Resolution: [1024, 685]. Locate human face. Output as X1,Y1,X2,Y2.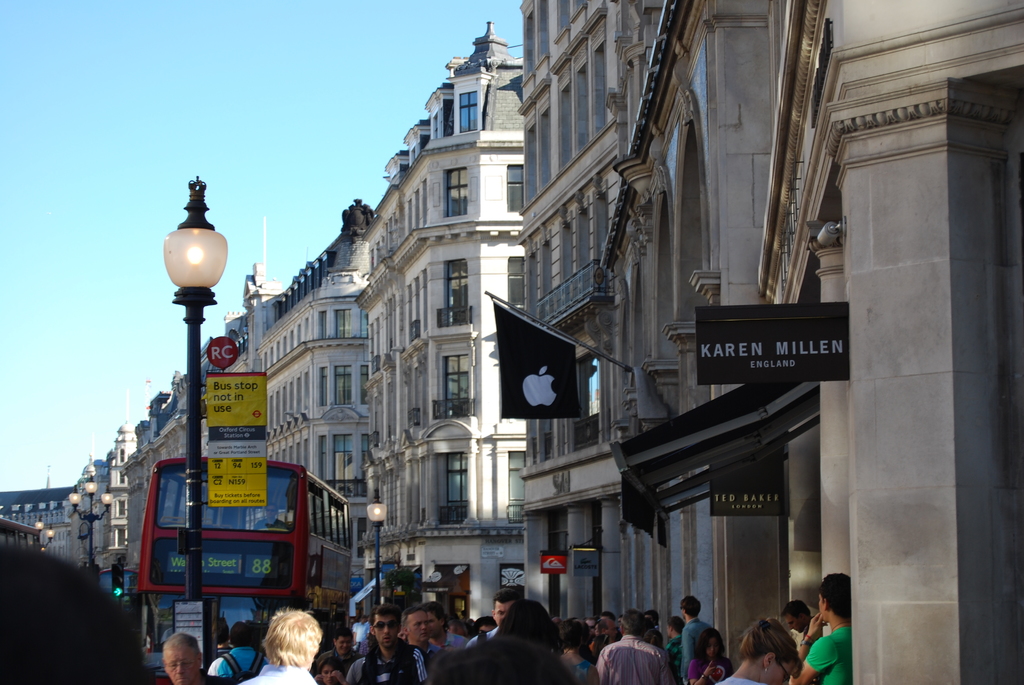
707,638,717,655.
